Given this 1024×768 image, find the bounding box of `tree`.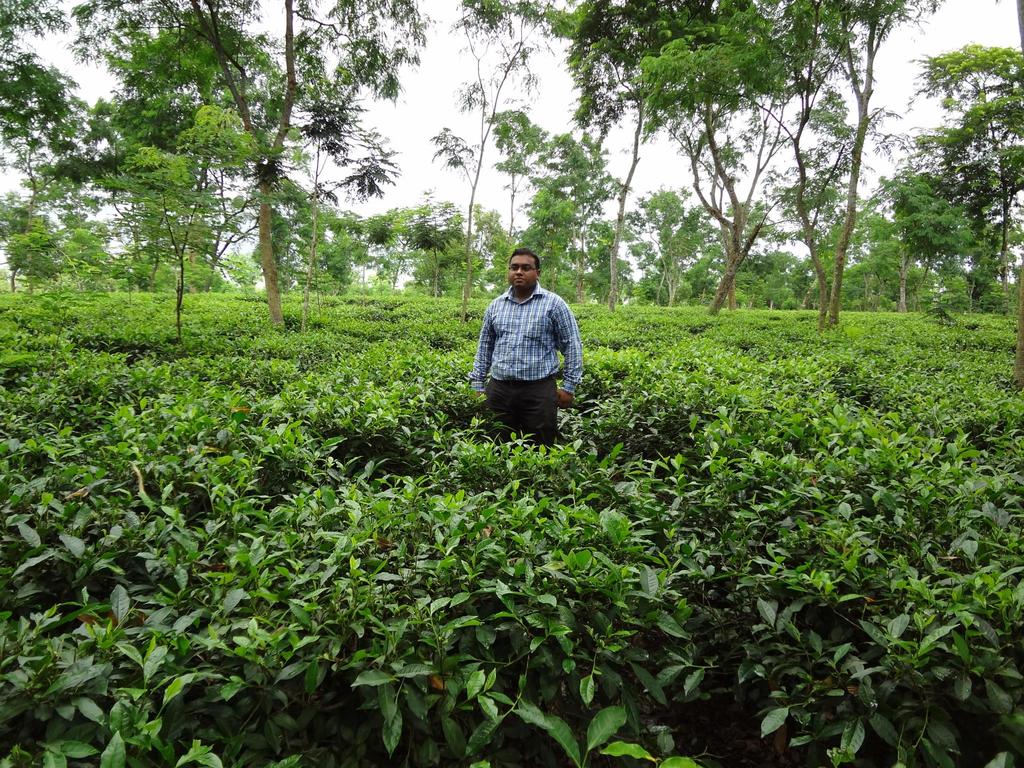
locate(225, 189, 369, 306).
